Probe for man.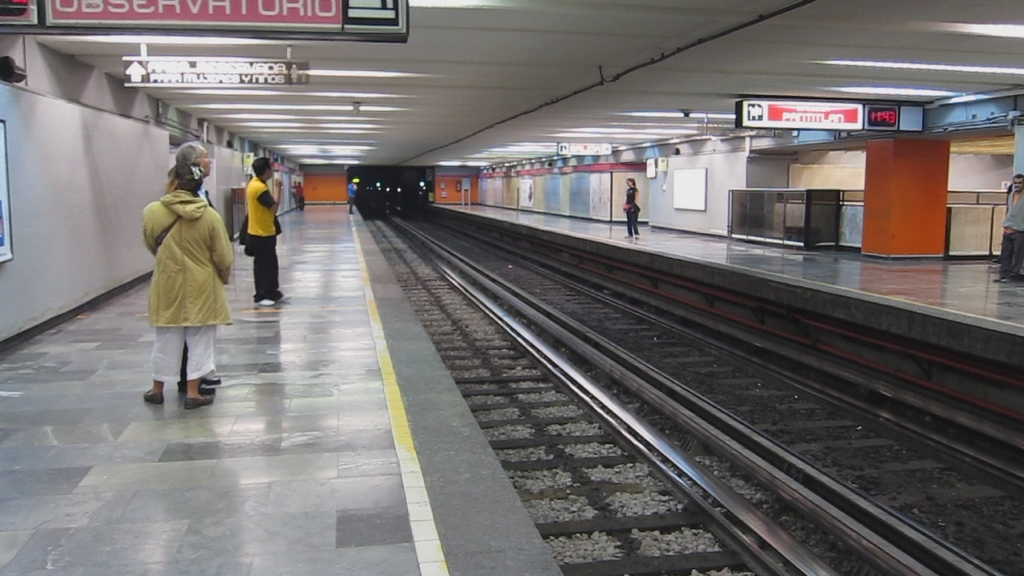
Probe result: (left=998, top=174, right=1023, bottom=284).
